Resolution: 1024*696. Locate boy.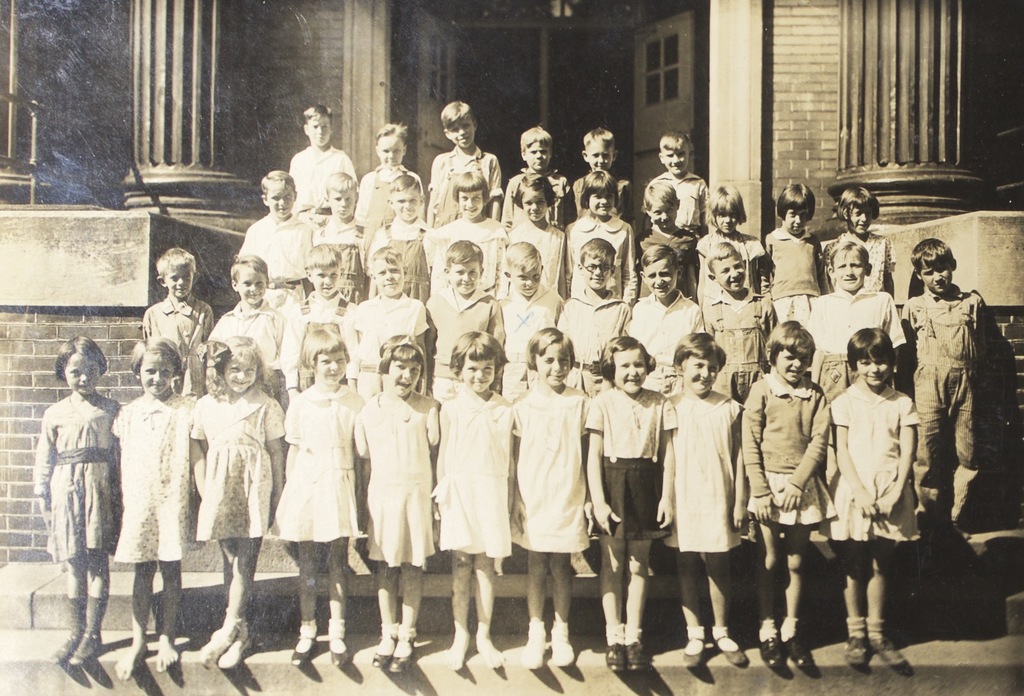
289,107,360,234.
